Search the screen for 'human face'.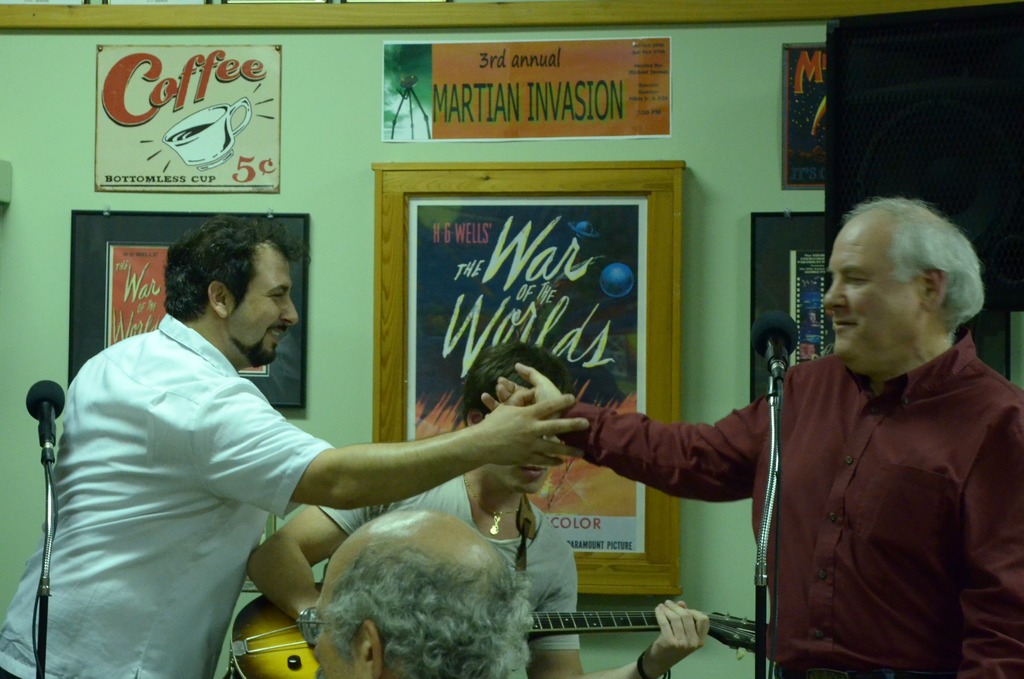
Found at [left=822, top=223, right=923, bottom=357].
